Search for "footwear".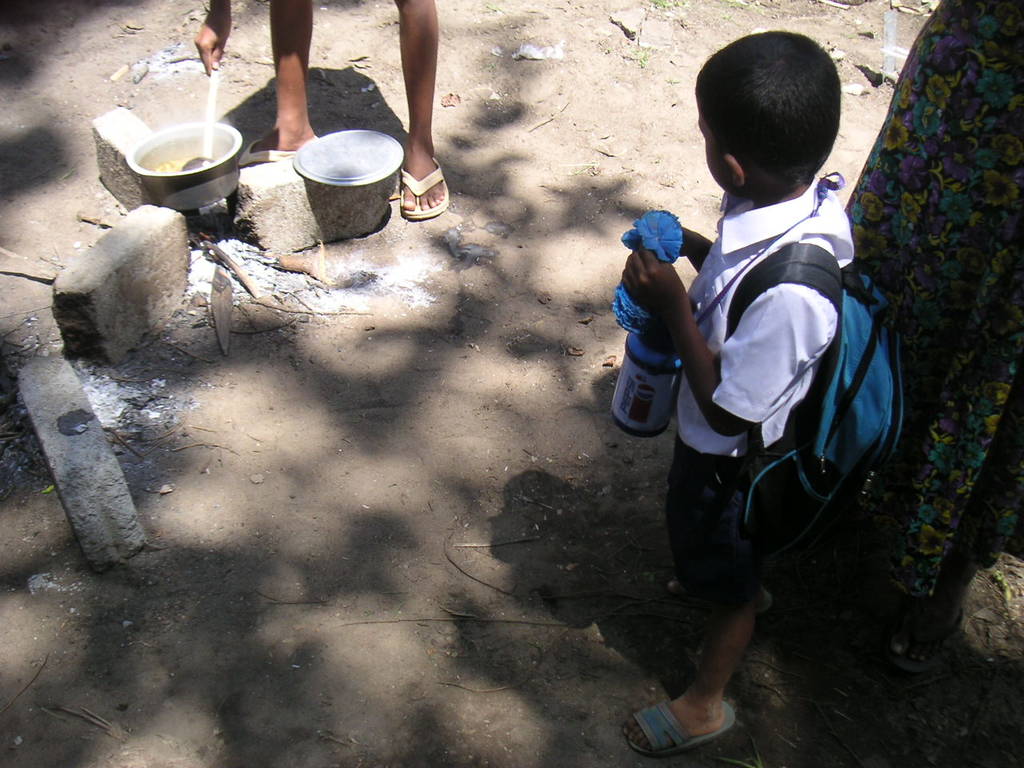
Found at detection(397, 154, 450, 223).
